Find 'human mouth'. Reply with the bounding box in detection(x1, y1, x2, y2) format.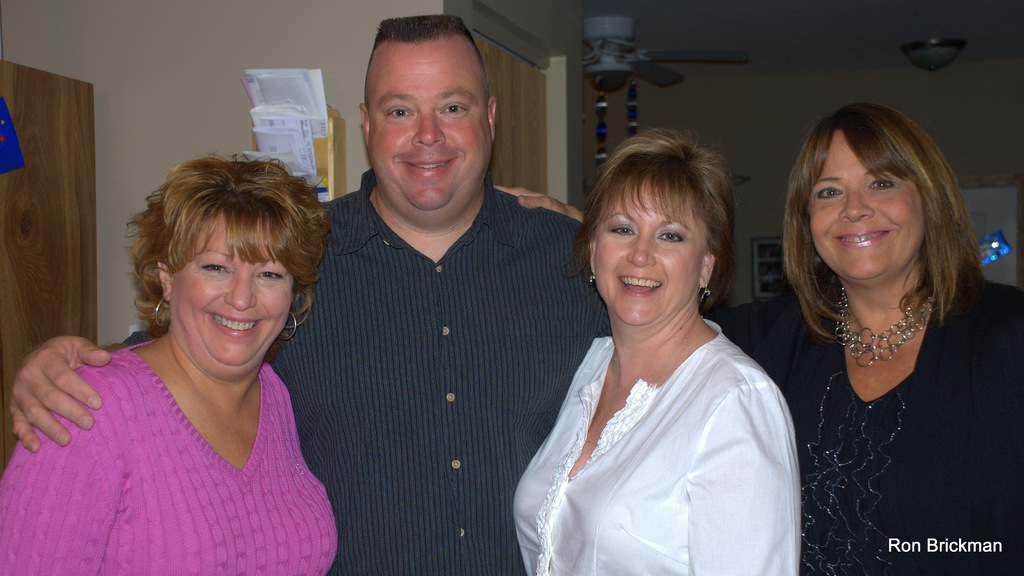
detection(833, 226, 893, 249).
